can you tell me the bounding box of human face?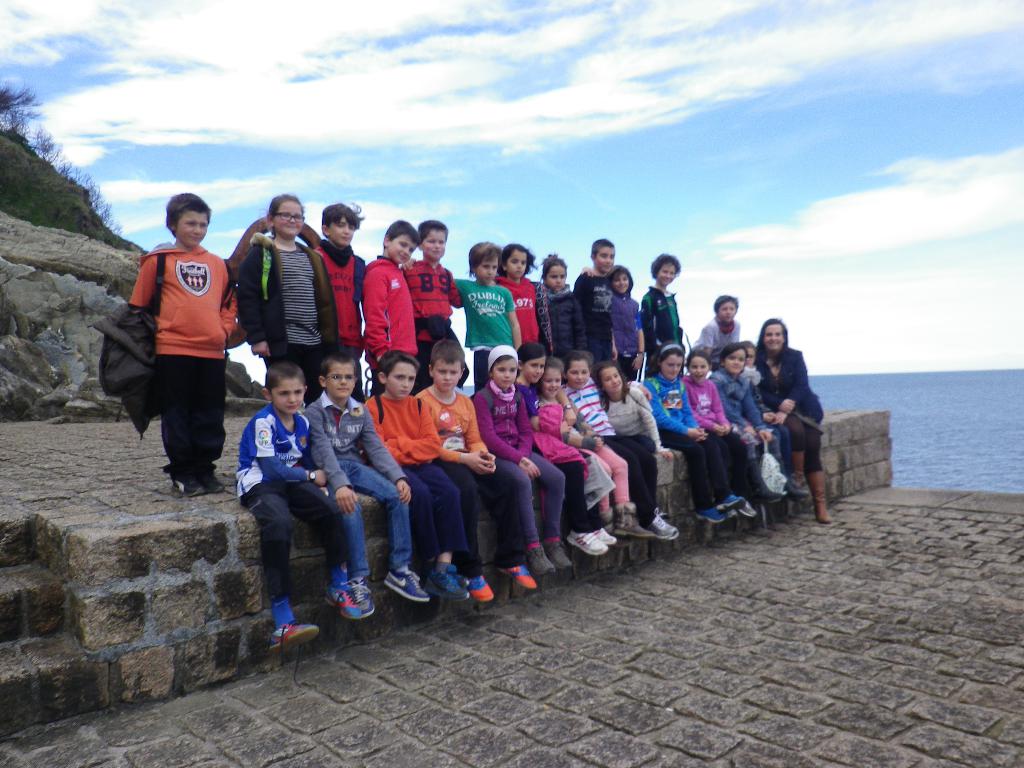
(left=721, top=296, right=742, bottom=326).
